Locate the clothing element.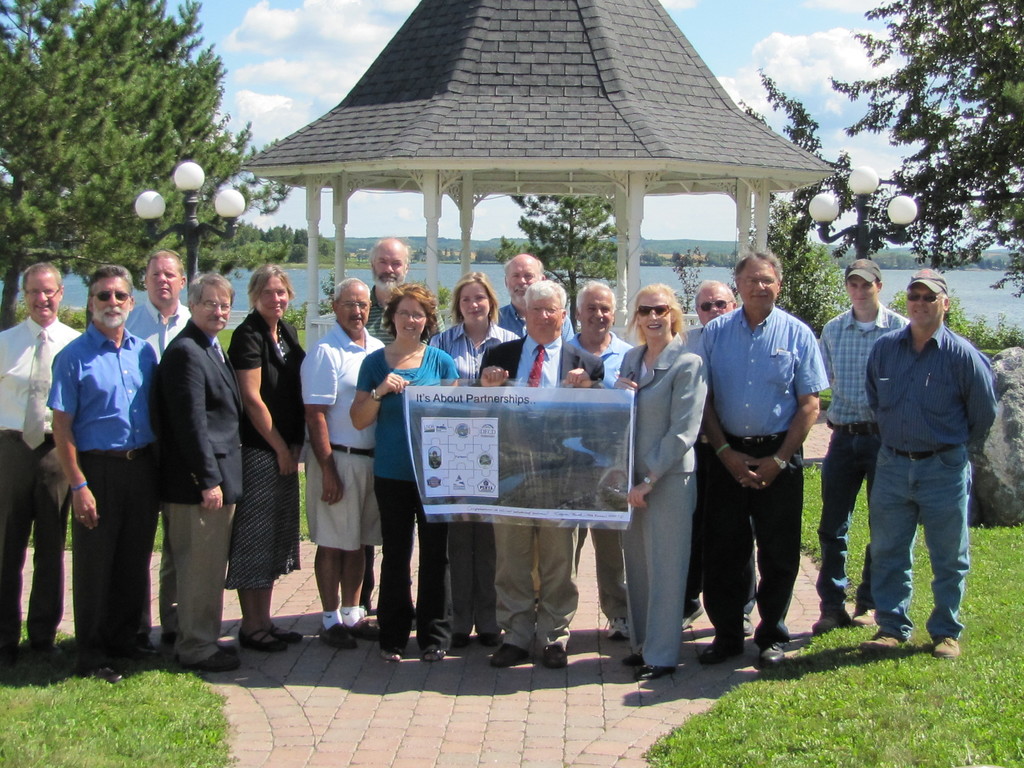
Element bbox: bbox=(0, 316, 74, 435).
